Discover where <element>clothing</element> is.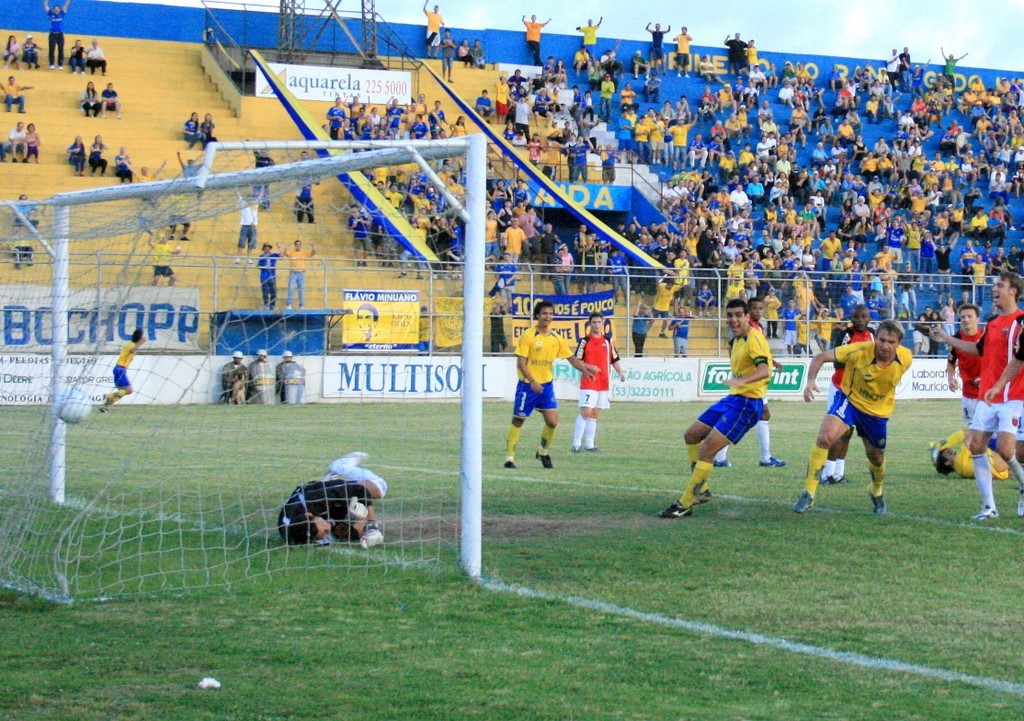
Discovered at 695/315/772/437.
